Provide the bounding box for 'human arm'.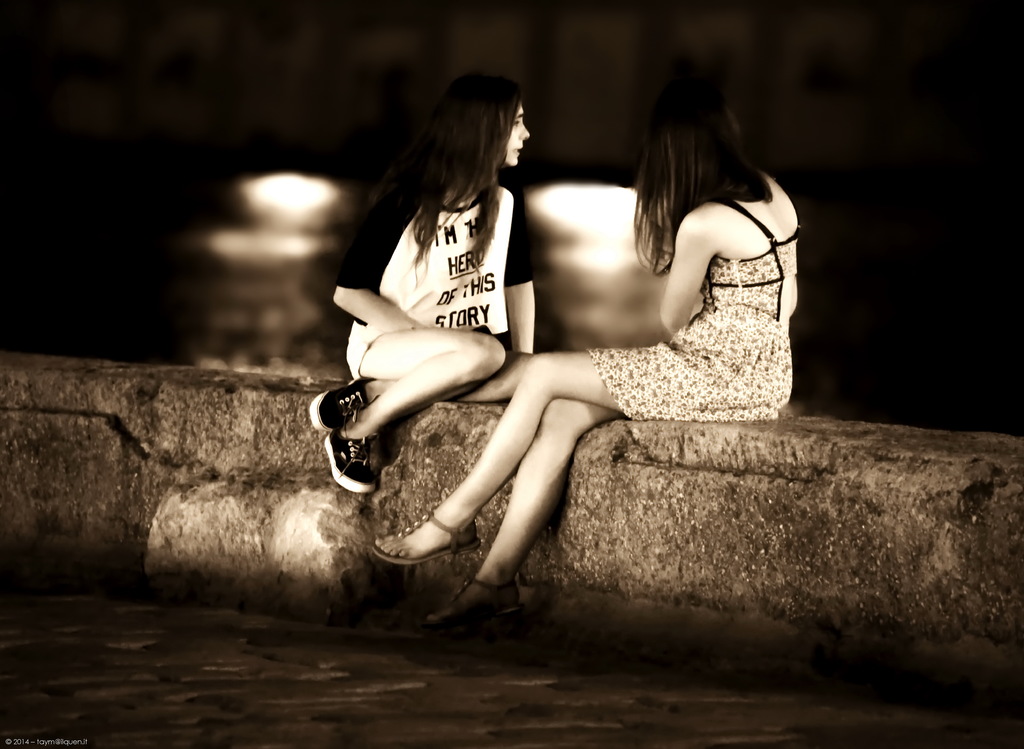
660 212 714 337.
